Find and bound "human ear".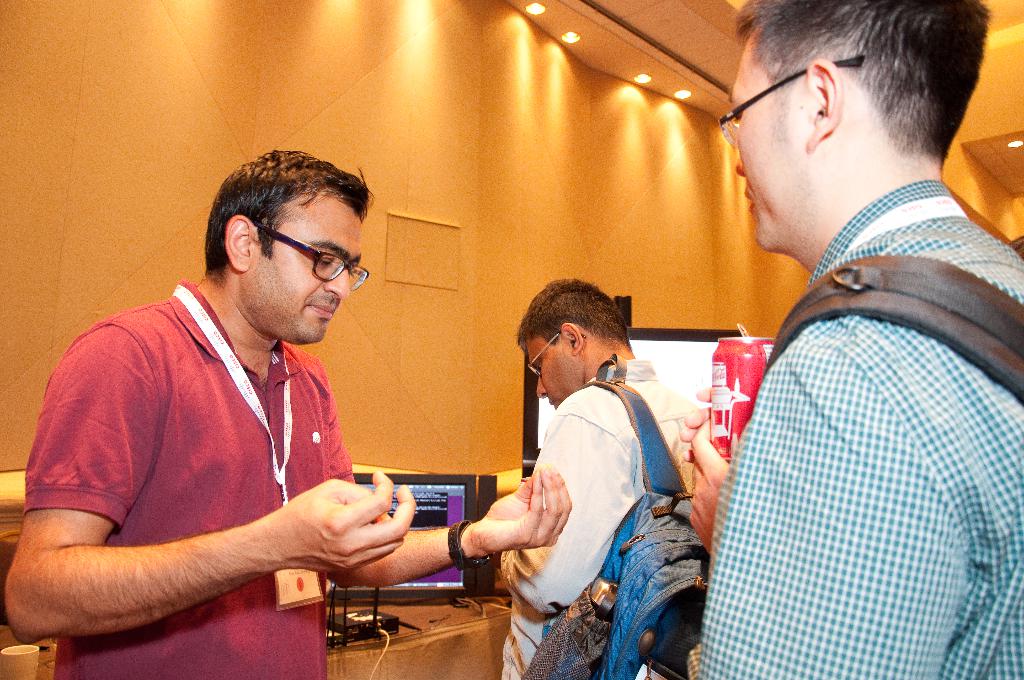
Bound: 223 215 249 271.
